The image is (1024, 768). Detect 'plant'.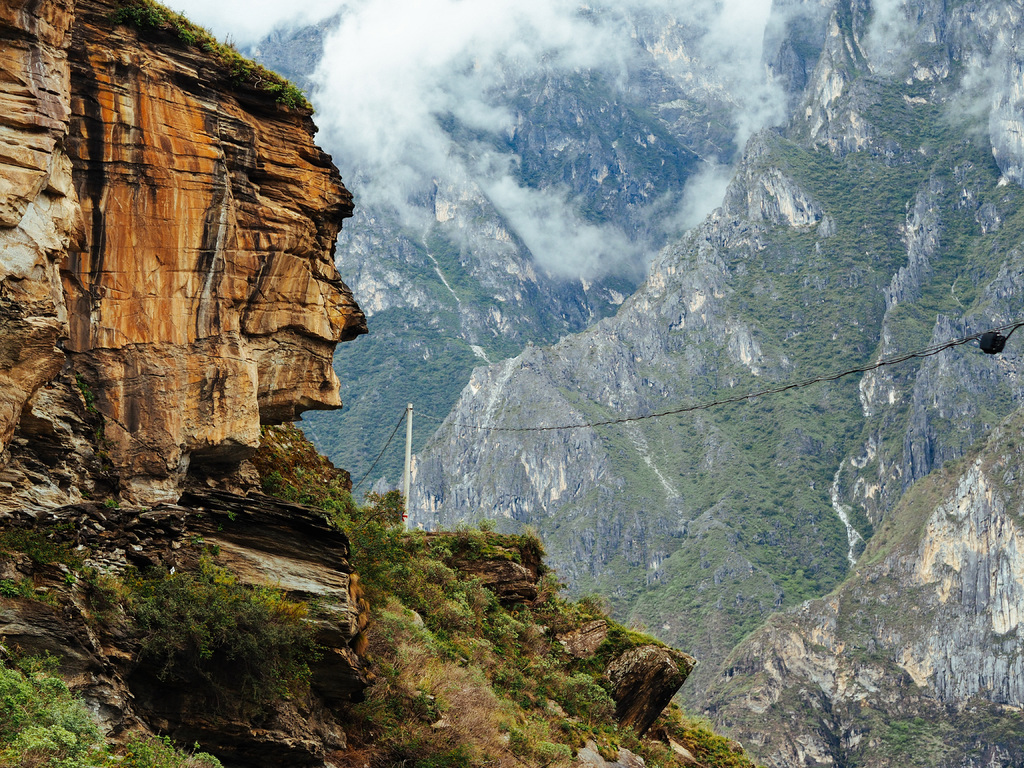
Detection: 107/0/207/49.
